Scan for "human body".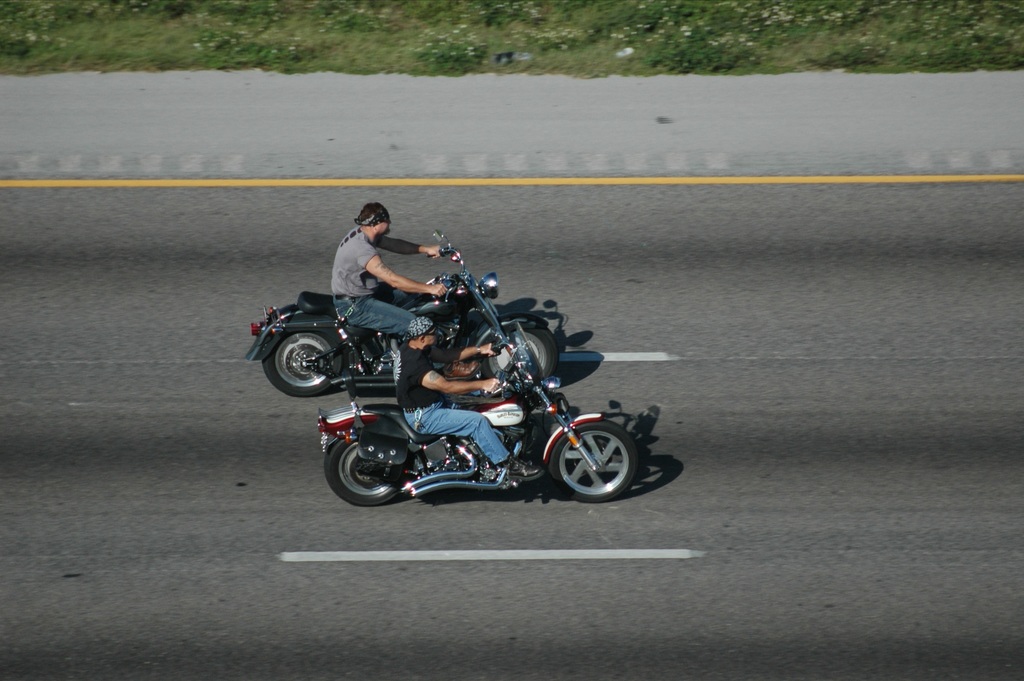
Scan result: pyautogui.locateOnScreen(390, 313, 545, 481).
